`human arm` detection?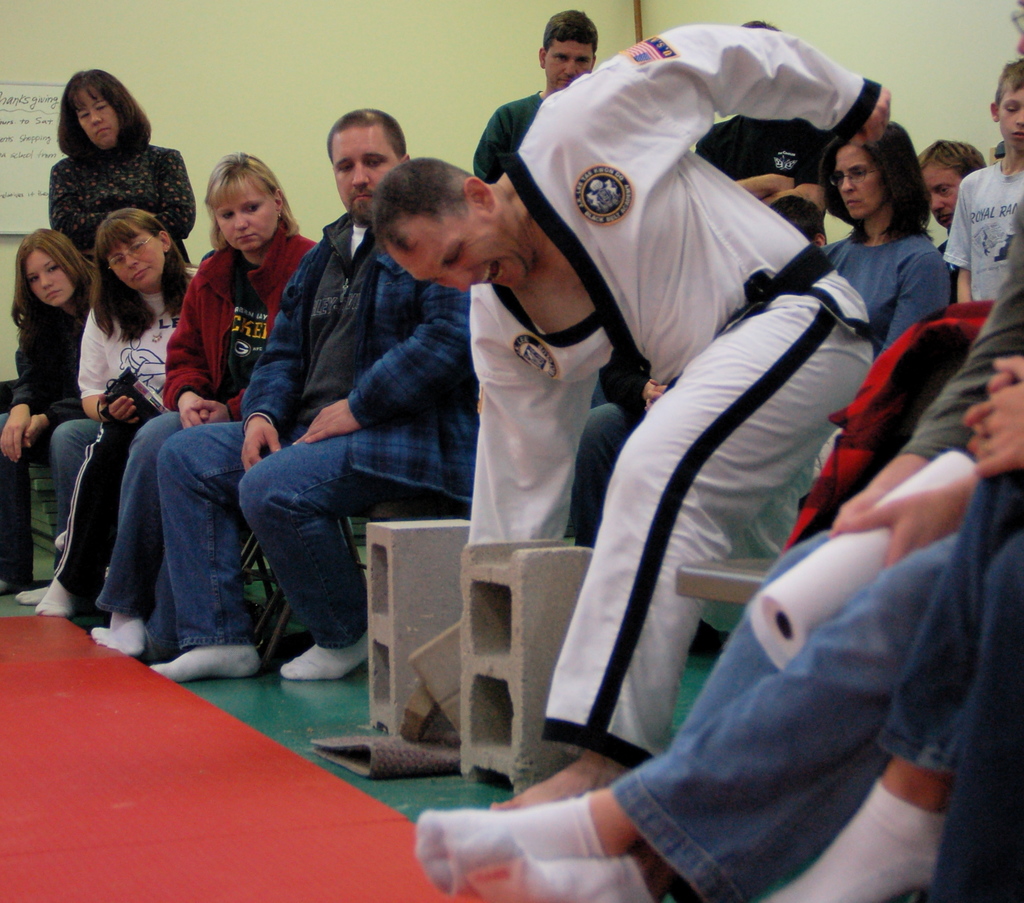
937:179:971:301
